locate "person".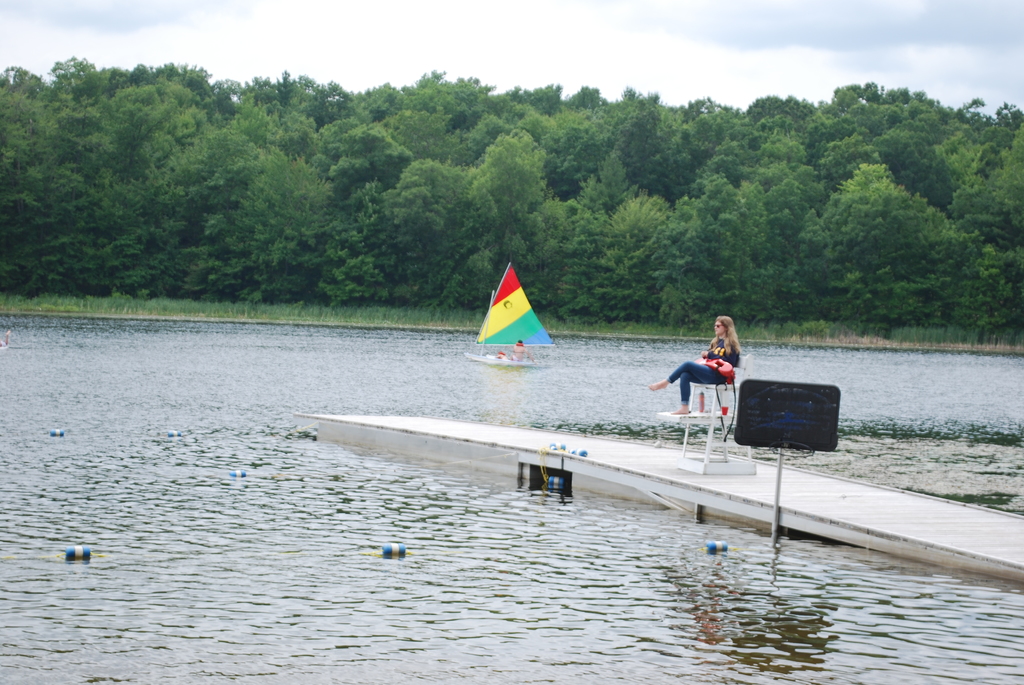
Bounding box: [510, 336, 528, 360].
